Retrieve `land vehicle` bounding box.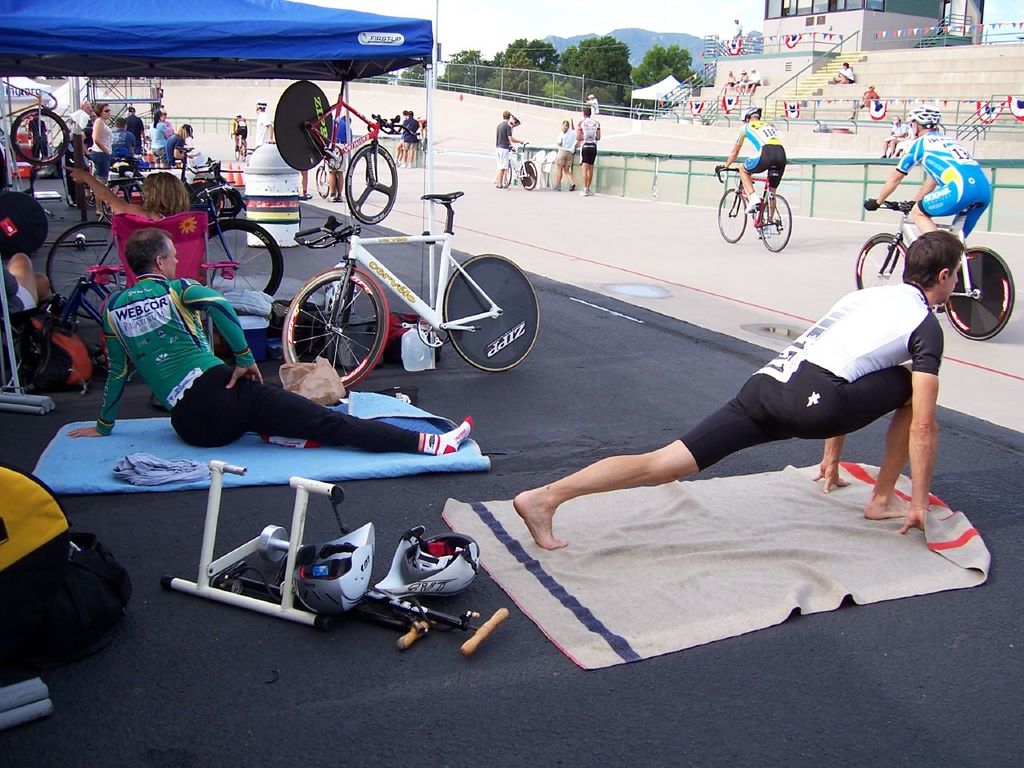
Bounding box: {"left": 501, "top": 138, "right": 541, "bottom": 188}.
